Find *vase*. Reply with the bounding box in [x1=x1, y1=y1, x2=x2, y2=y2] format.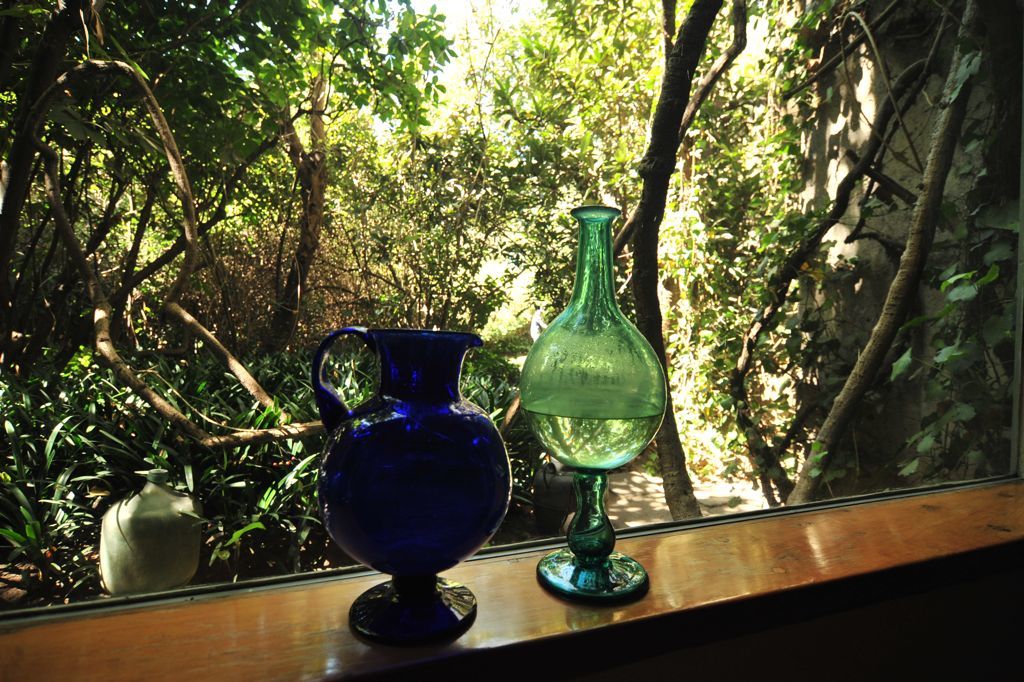
[x1=515, y1=207, x2=672, y2=610].
